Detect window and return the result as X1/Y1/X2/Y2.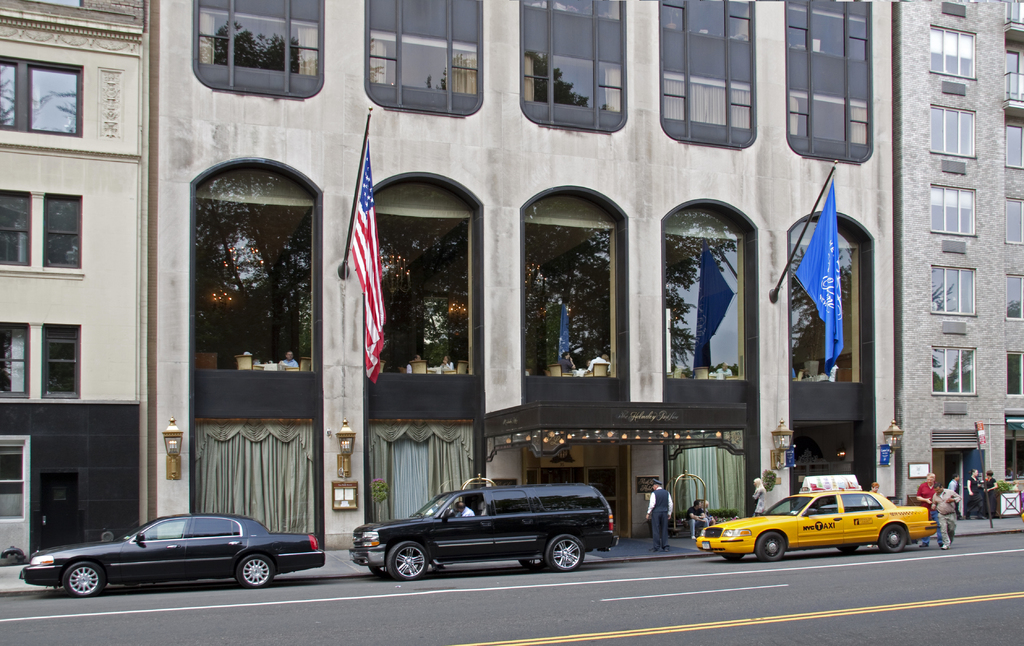
193/0/326/101.
